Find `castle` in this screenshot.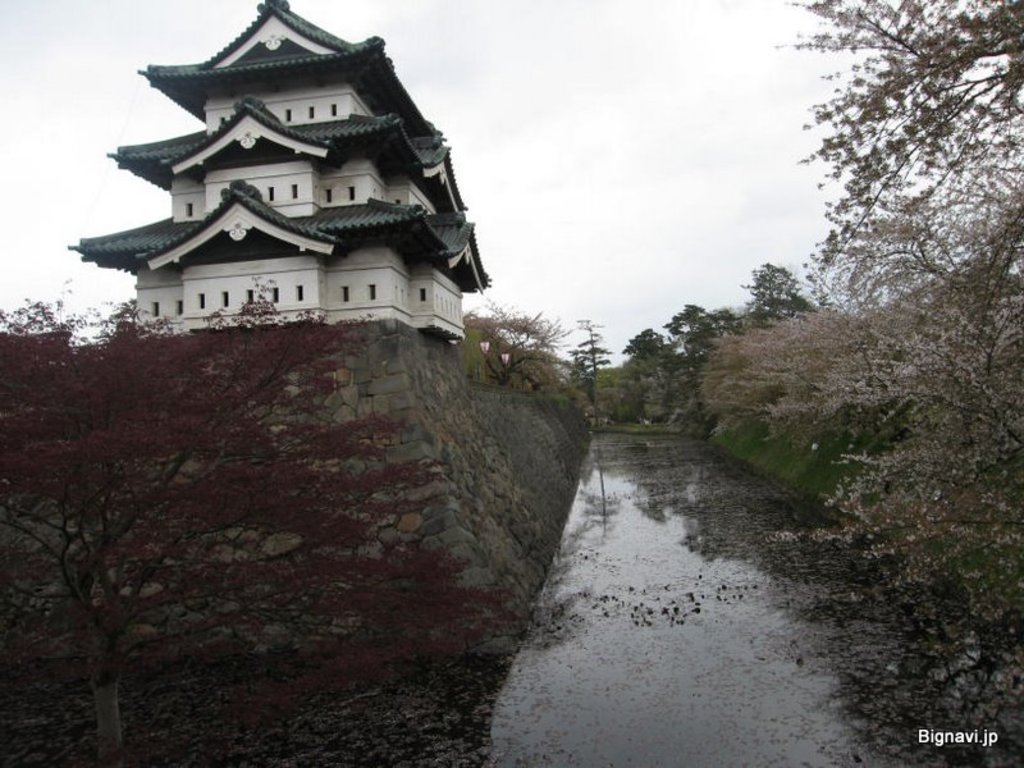
The bounding box for `castle` is <bbox>69, 0, 486, 343</bbox>.
